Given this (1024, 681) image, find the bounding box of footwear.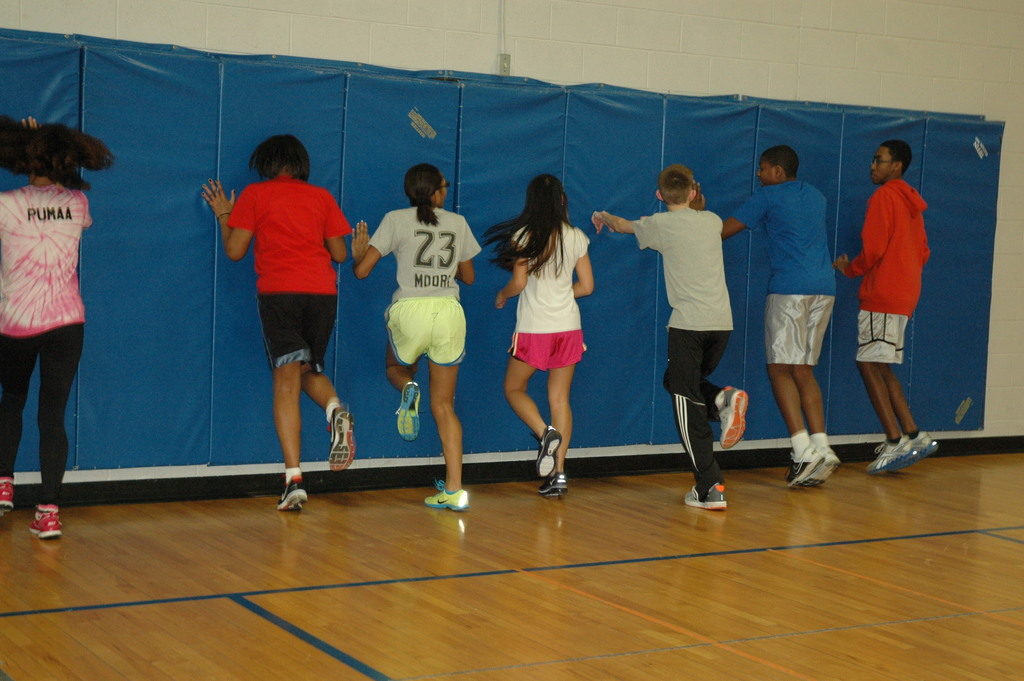
box=[277, 473, 307, 514].
